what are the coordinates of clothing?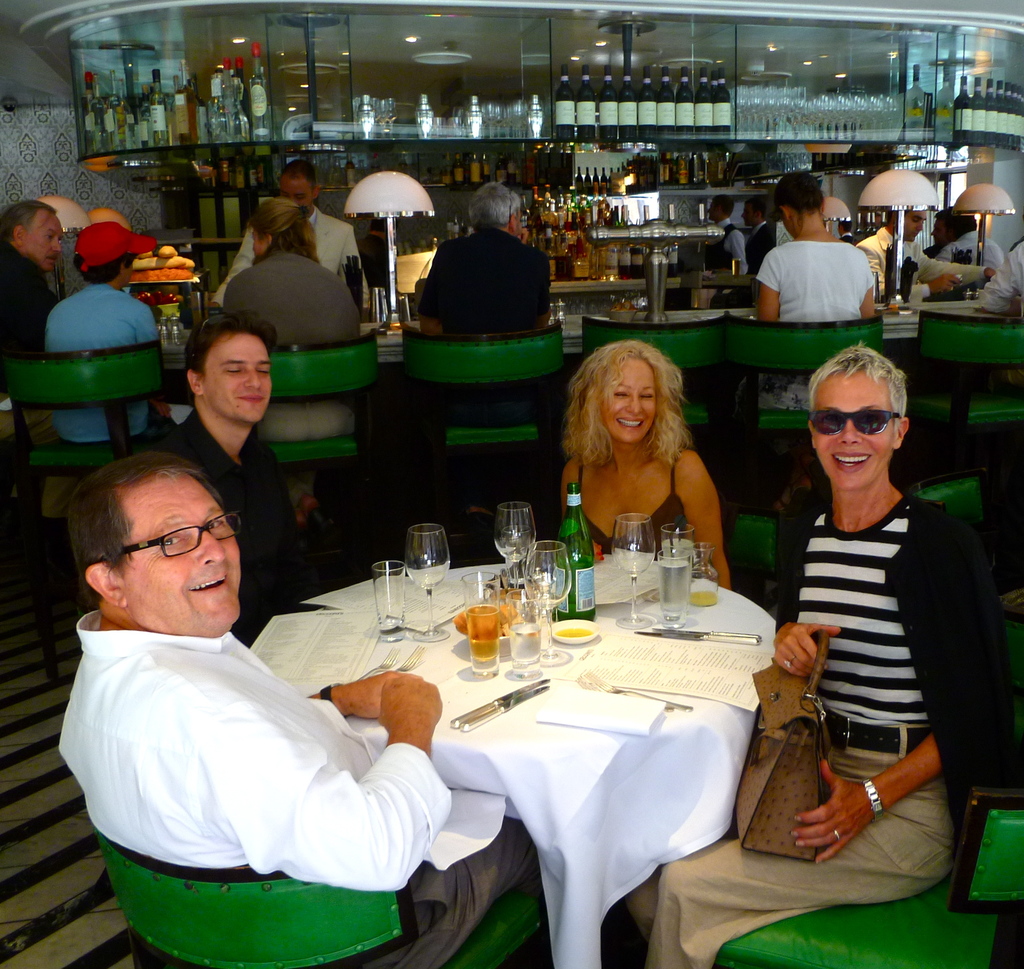
931 226 1002 263.
